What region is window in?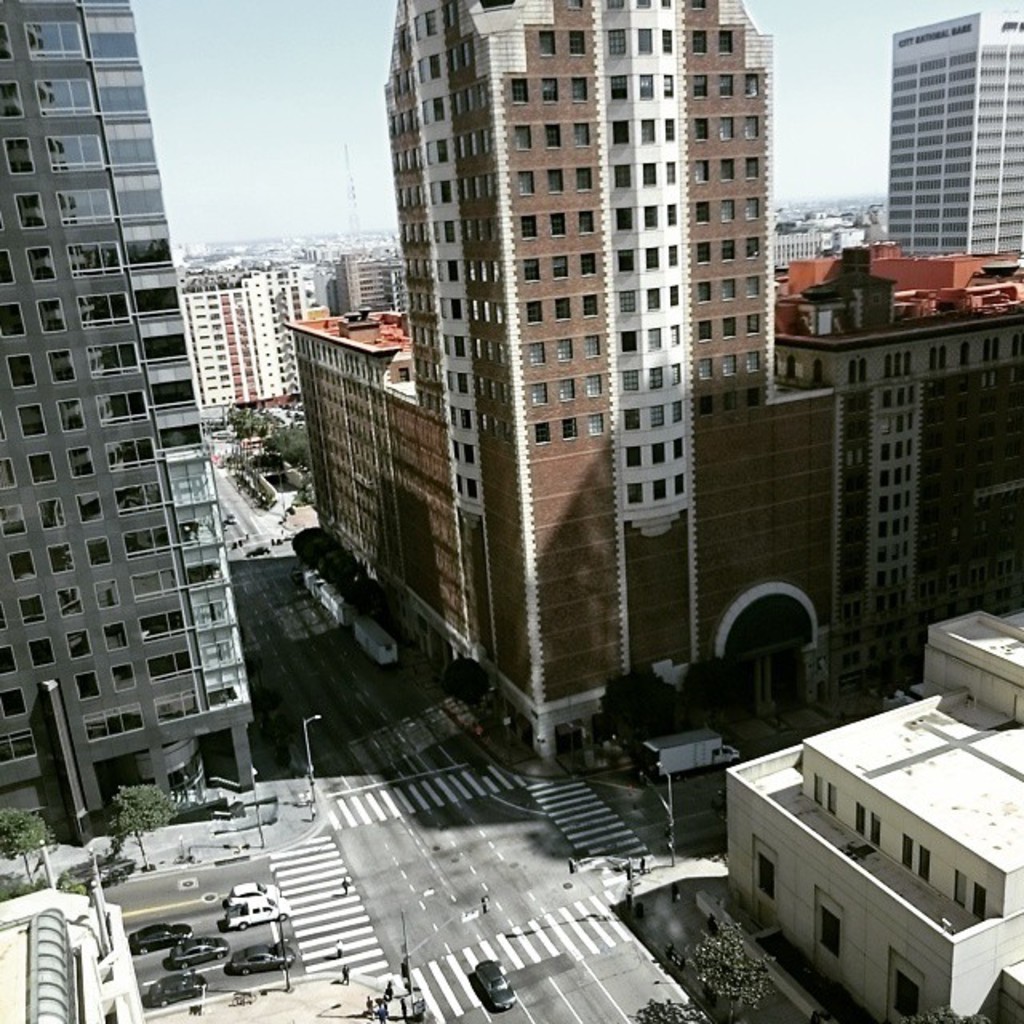
x1=715 y1=198 x2=734 y2=218.
